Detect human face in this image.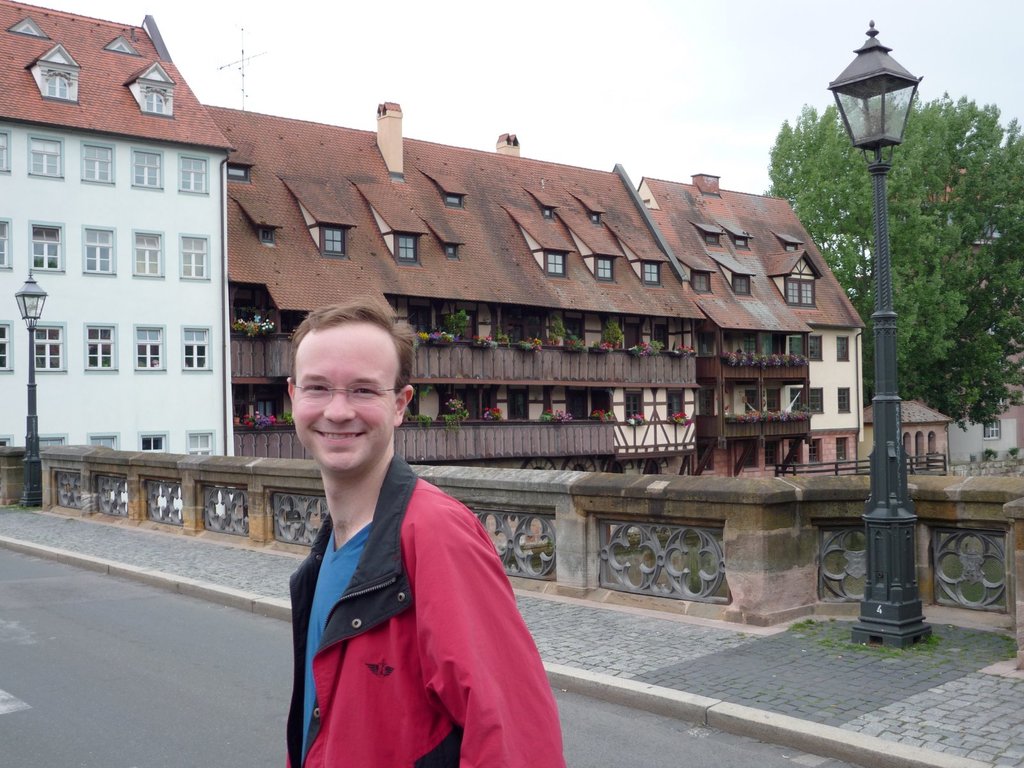
Detection: rect(296, 321, 397, 467).
